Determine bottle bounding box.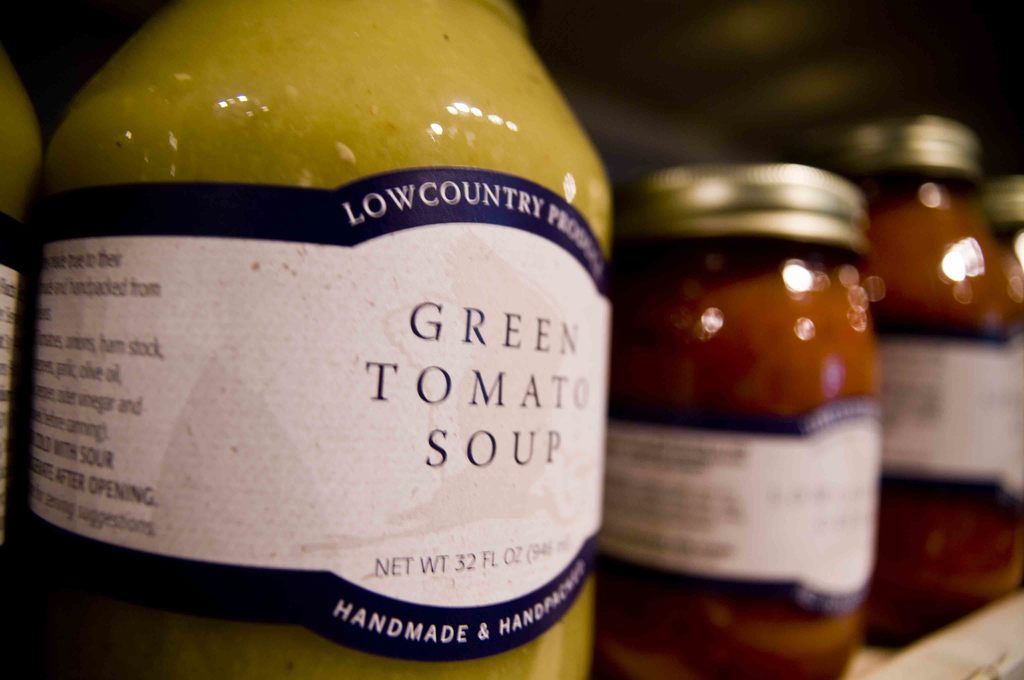
Determined: <box>611,161,883,679</box>.
